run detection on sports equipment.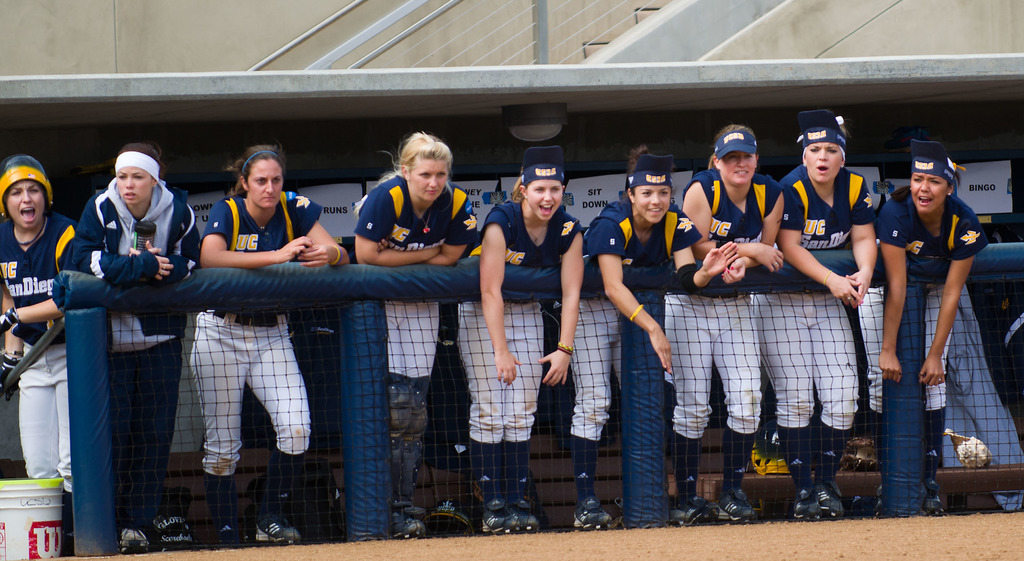
Result: {"left": 60, "top": 487, "right": 76, "bottom": 555}.
